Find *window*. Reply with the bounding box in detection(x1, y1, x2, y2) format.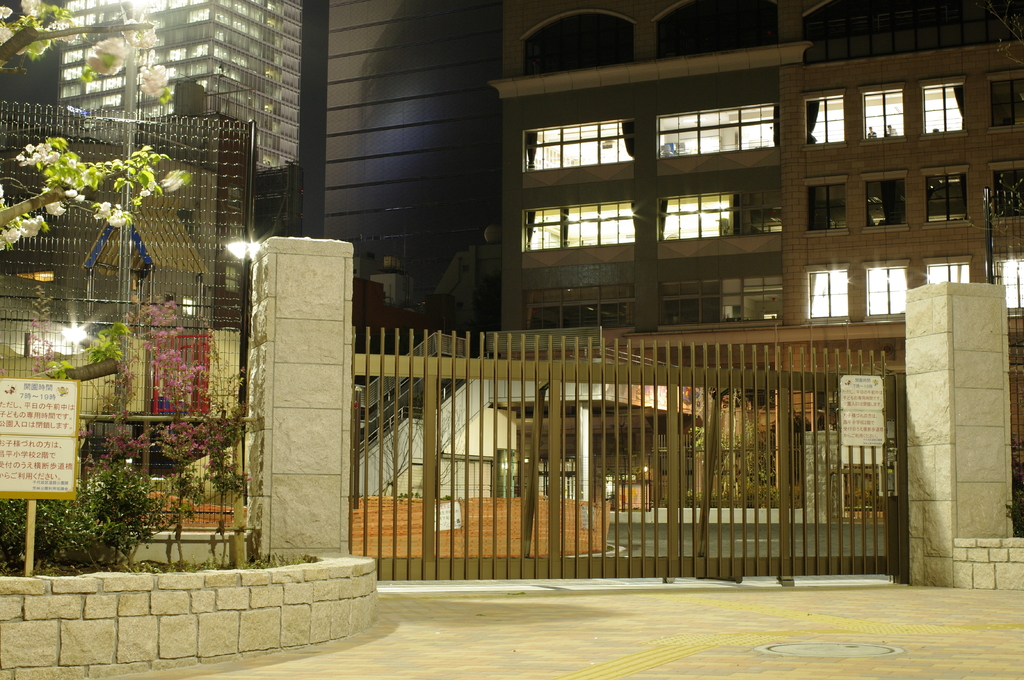
detection(522, 283, 636, 331).
